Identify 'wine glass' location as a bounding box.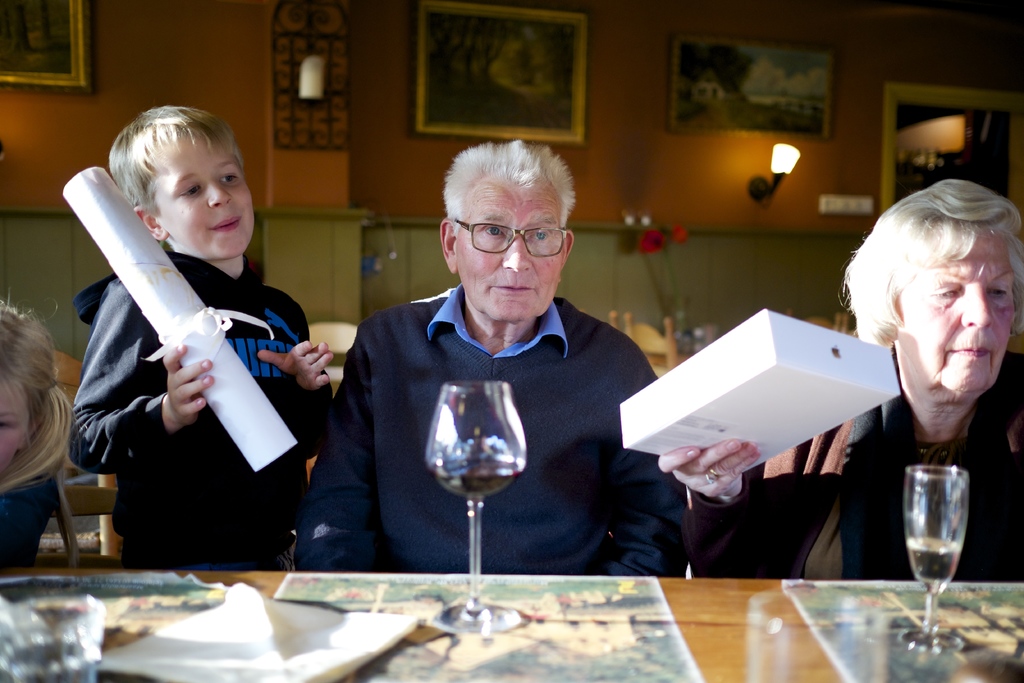
x1=902 y1=466 x2=963 y2=653.
